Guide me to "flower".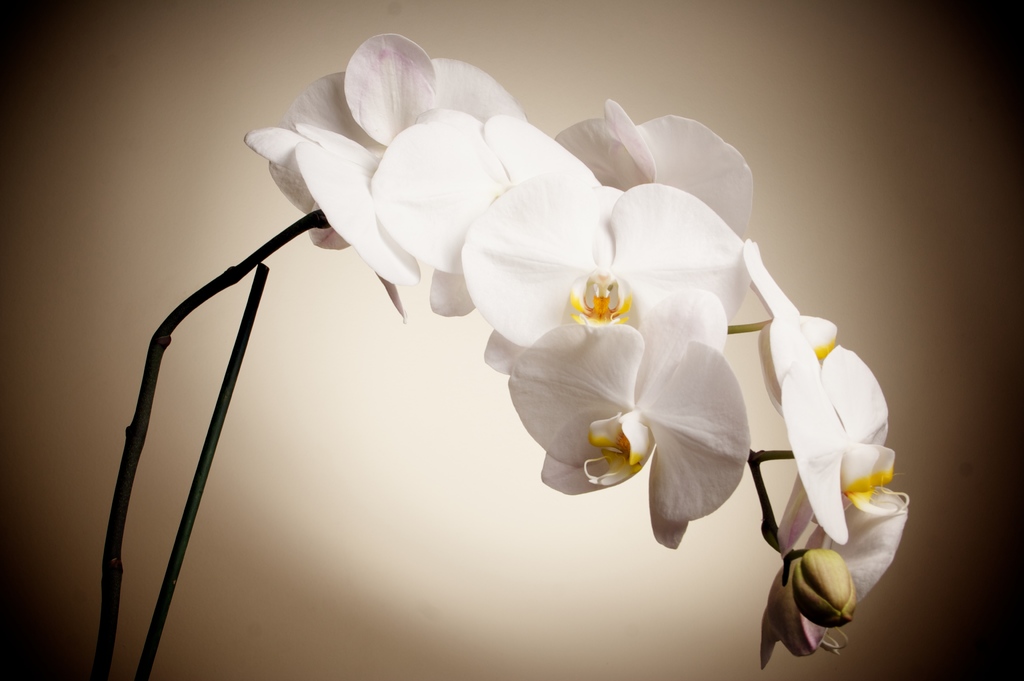
Guidance: 509:321:750:548.
